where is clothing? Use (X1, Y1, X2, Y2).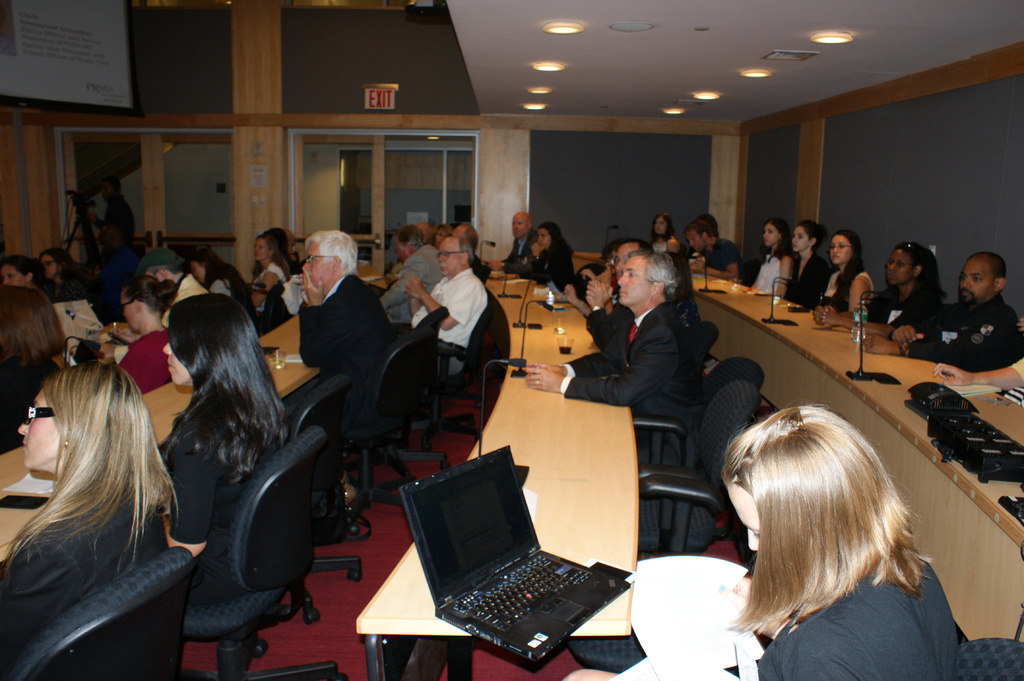
(95, 193, 134, 290).
